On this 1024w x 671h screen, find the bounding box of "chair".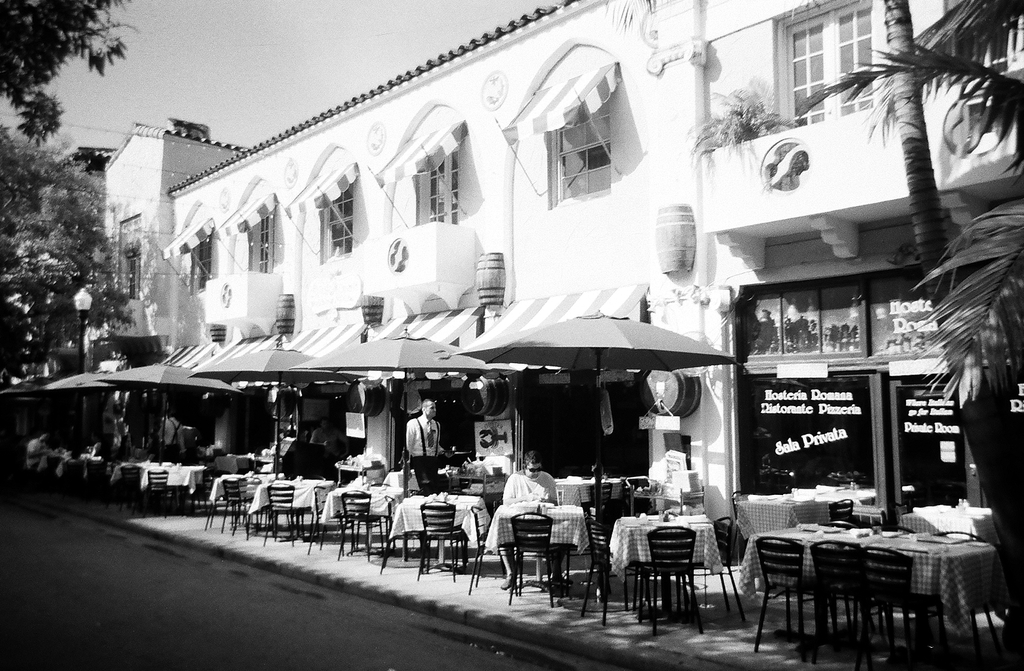
Bounding box: {"x1": 507, "y1": 510, "x2": 572, "y2": 608}.
